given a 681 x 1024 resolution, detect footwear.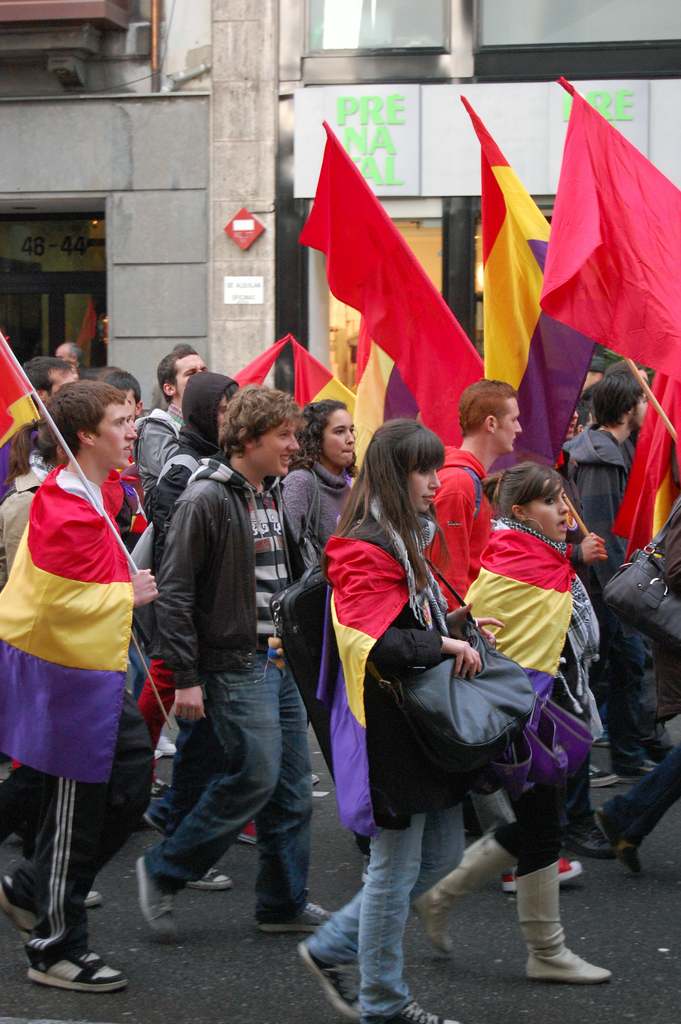
[x1=127, y1=855, x2=178, y2=937].
